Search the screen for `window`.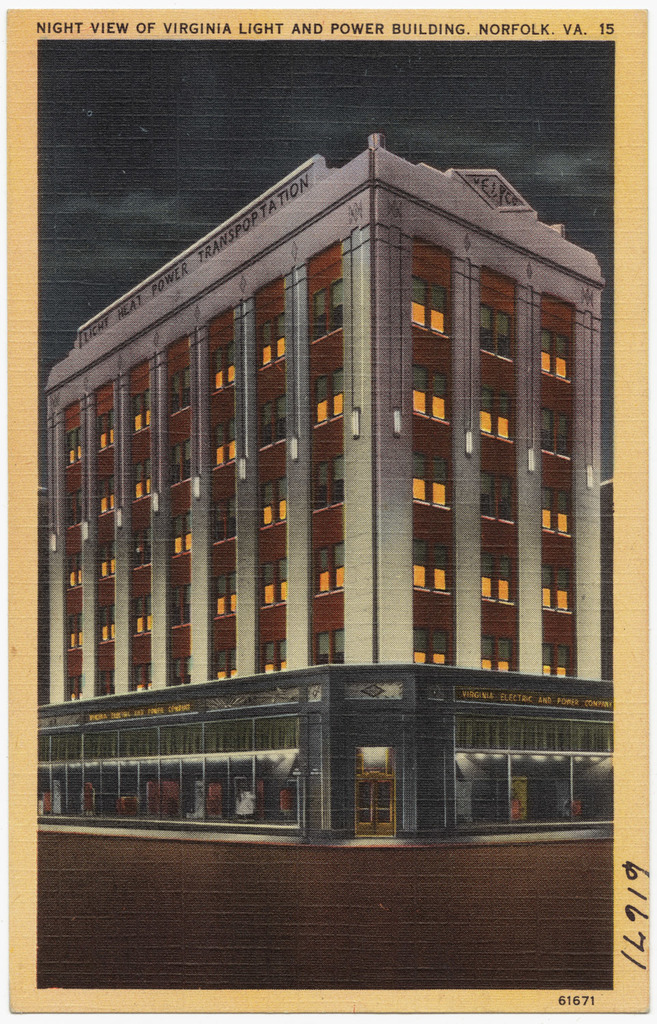
Found at [216, 345, 235, 388].
